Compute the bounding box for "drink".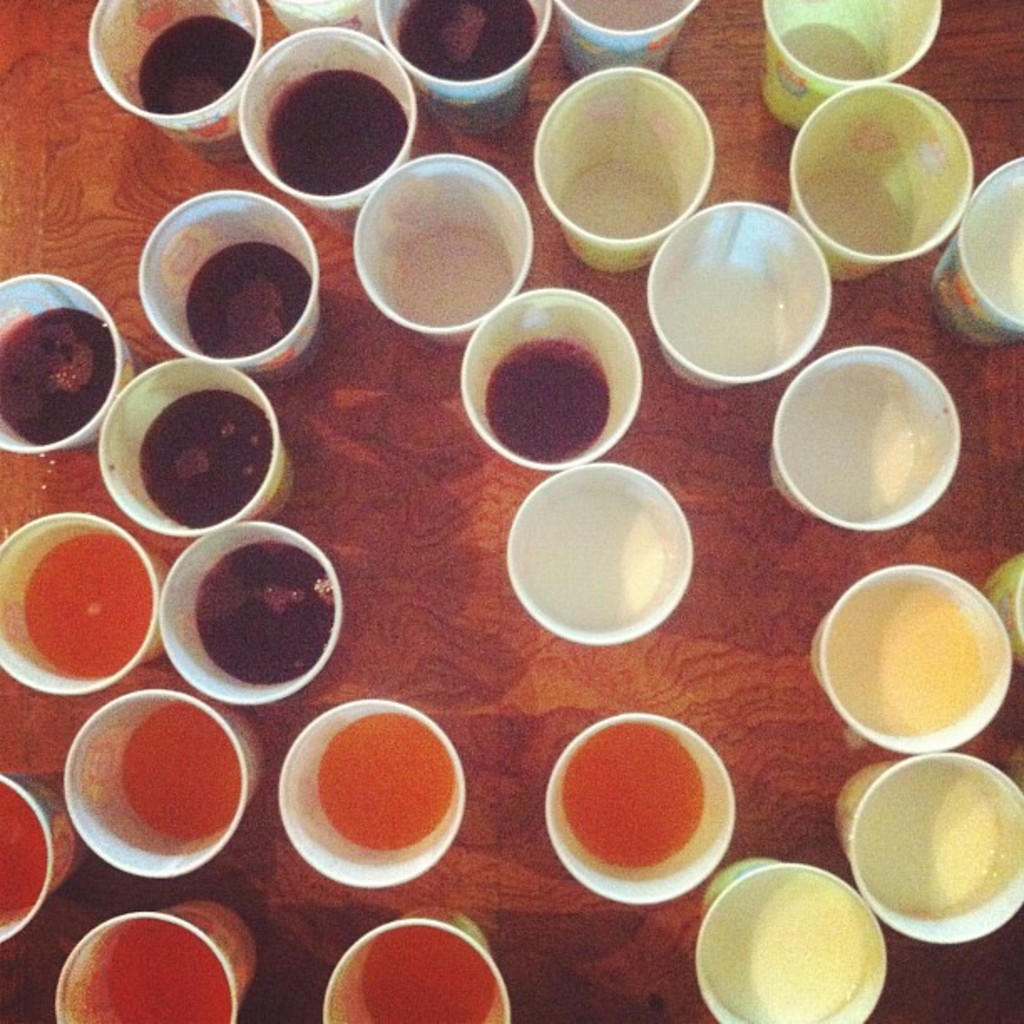
[110, 924, 229, 1022].
